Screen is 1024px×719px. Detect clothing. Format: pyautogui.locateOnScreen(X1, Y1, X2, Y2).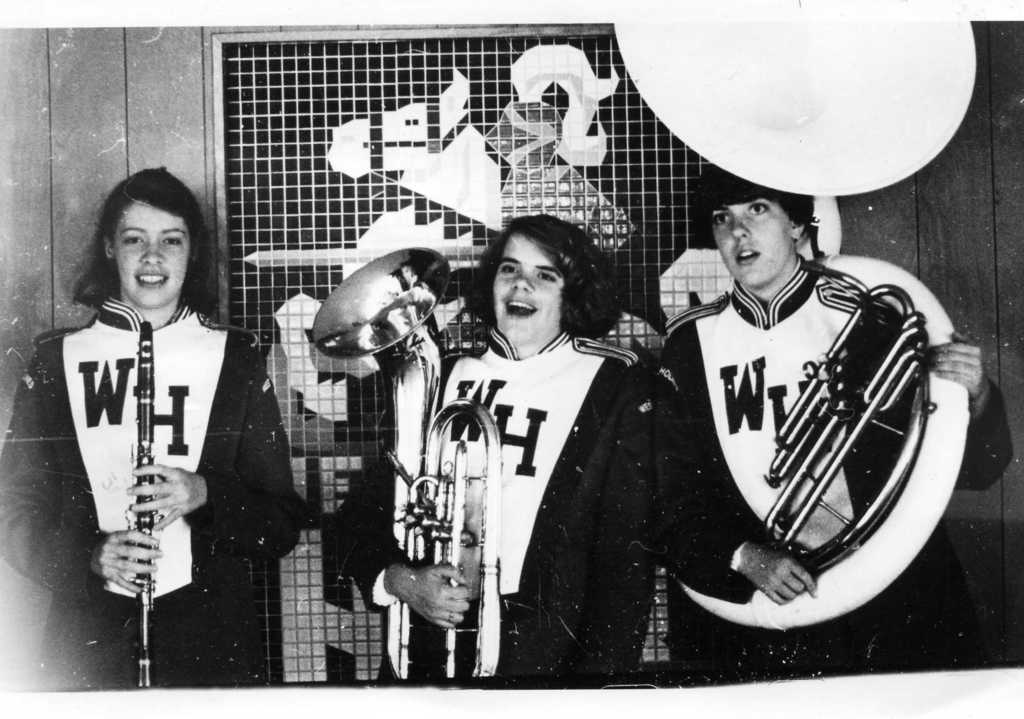
pyautogui.locateOnScreen(334, 330, 653, 693).
